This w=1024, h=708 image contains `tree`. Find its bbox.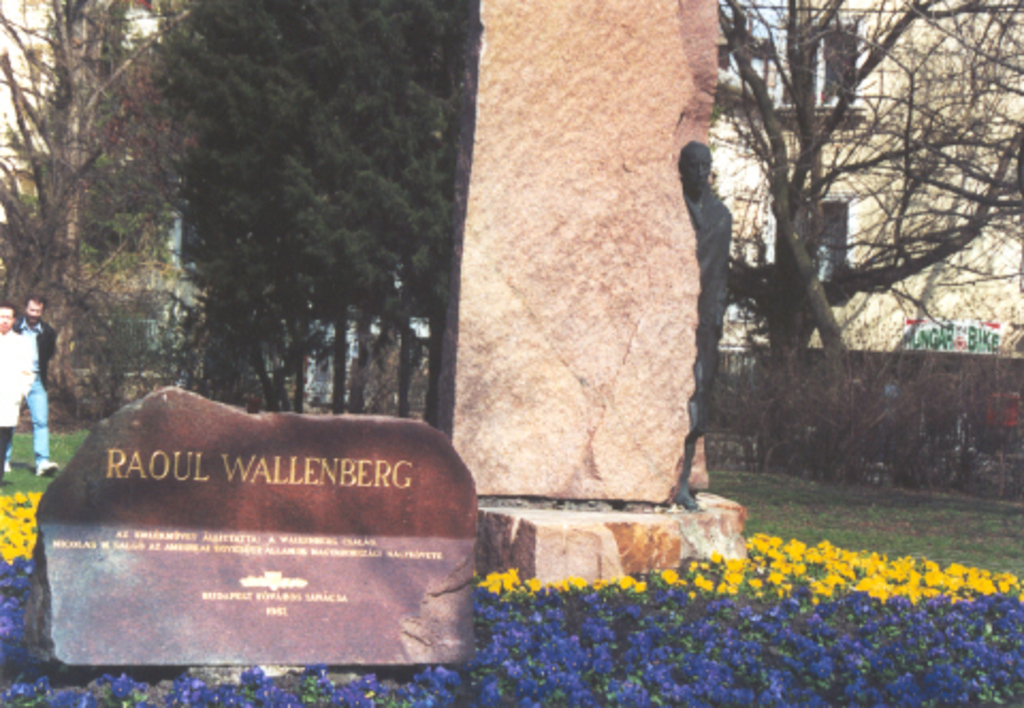
725/0/1022/476.
